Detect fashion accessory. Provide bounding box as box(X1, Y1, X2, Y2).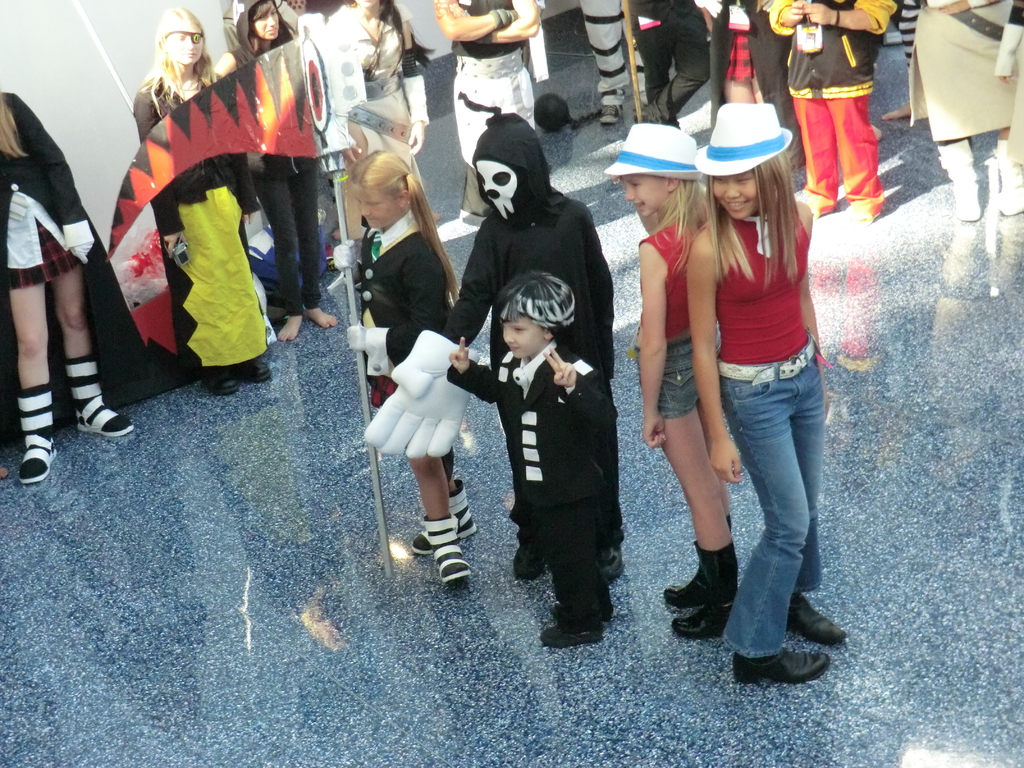
box(783, 591, 845, 644).
